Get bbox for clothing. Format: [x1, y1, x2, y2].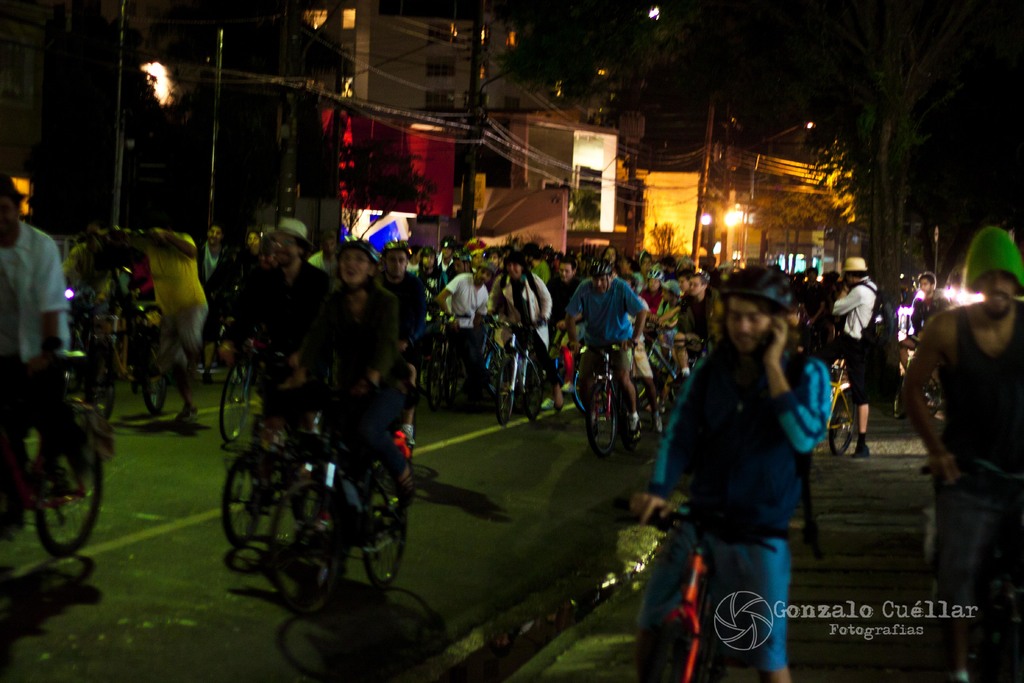
[0, 223, 76, 415].
